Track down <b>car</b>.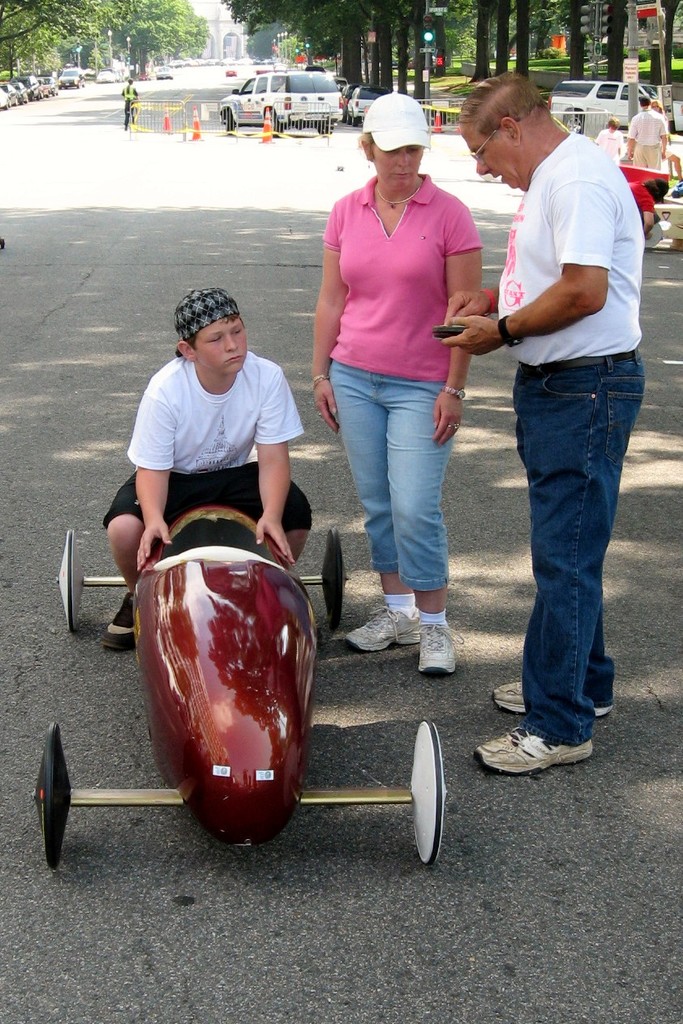
Tracked to region(59, 64, 86, 88).
